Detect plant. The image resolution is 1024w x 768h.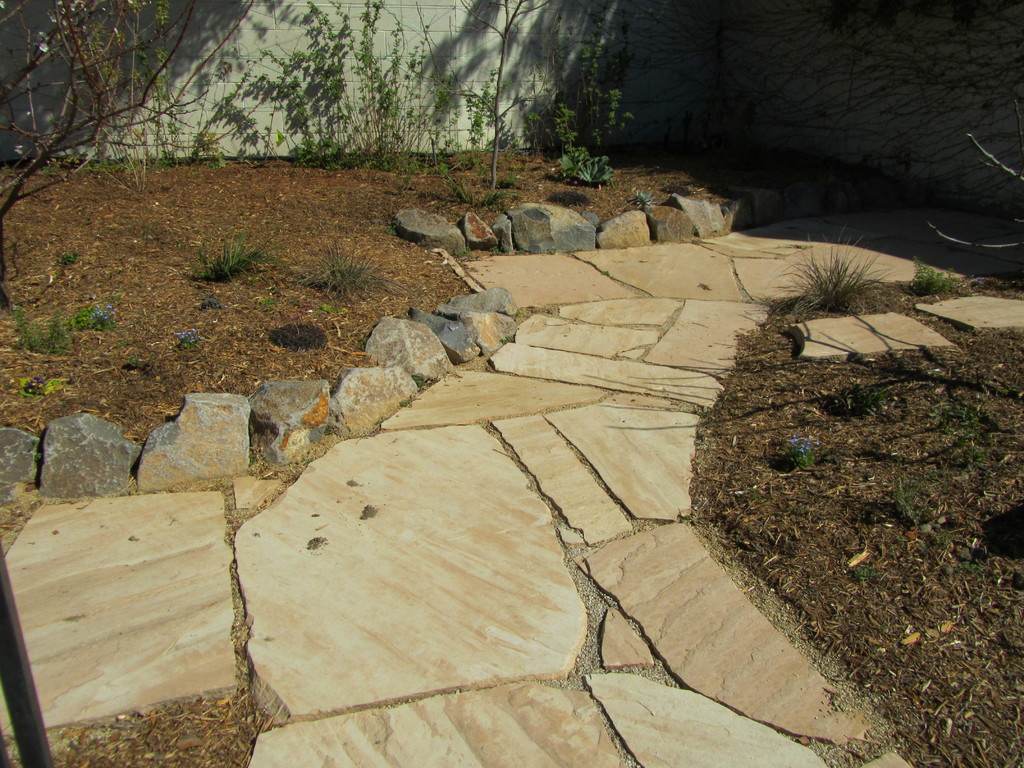
detection(65, 250, 82, 266).
